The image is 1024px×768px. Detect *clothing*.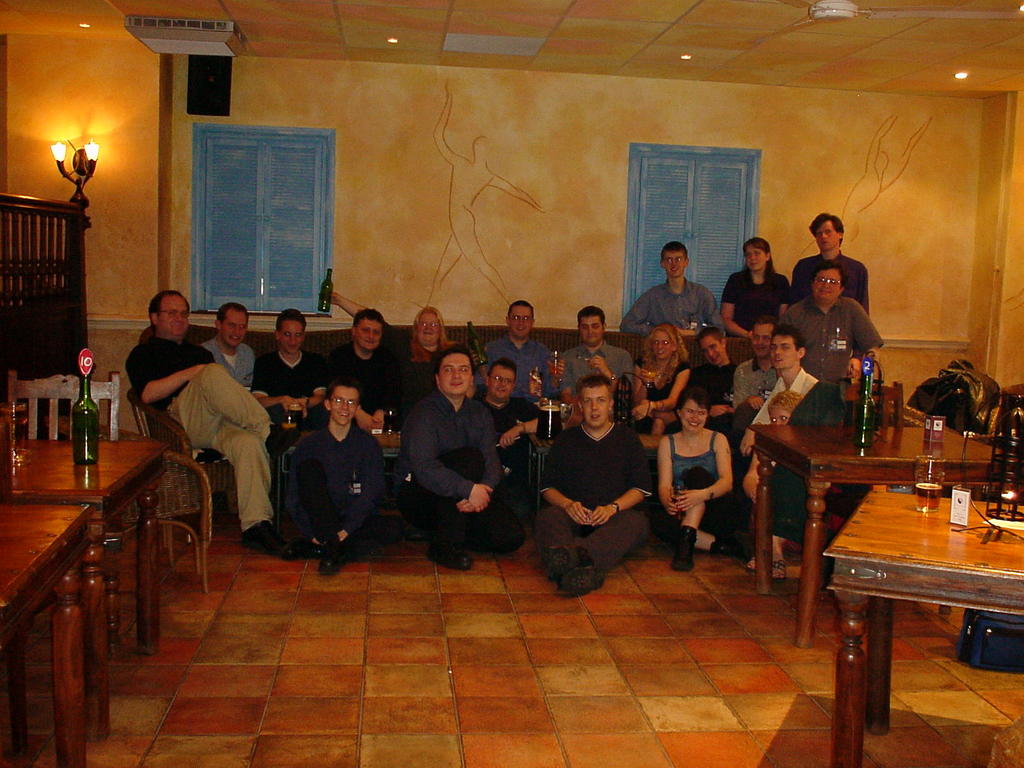
Detection: {"left": 122, "top": 333, "right": 270, "bottom": 529}.
